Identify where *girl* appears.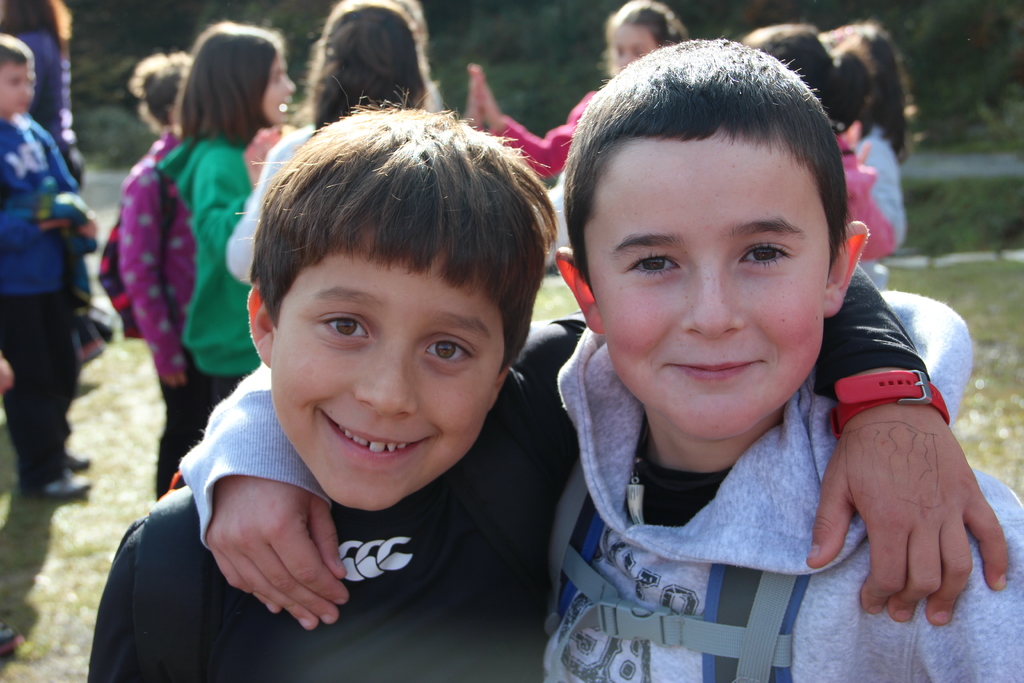
Appears at <bbox>824, 21, 908, 287</bbox>.
